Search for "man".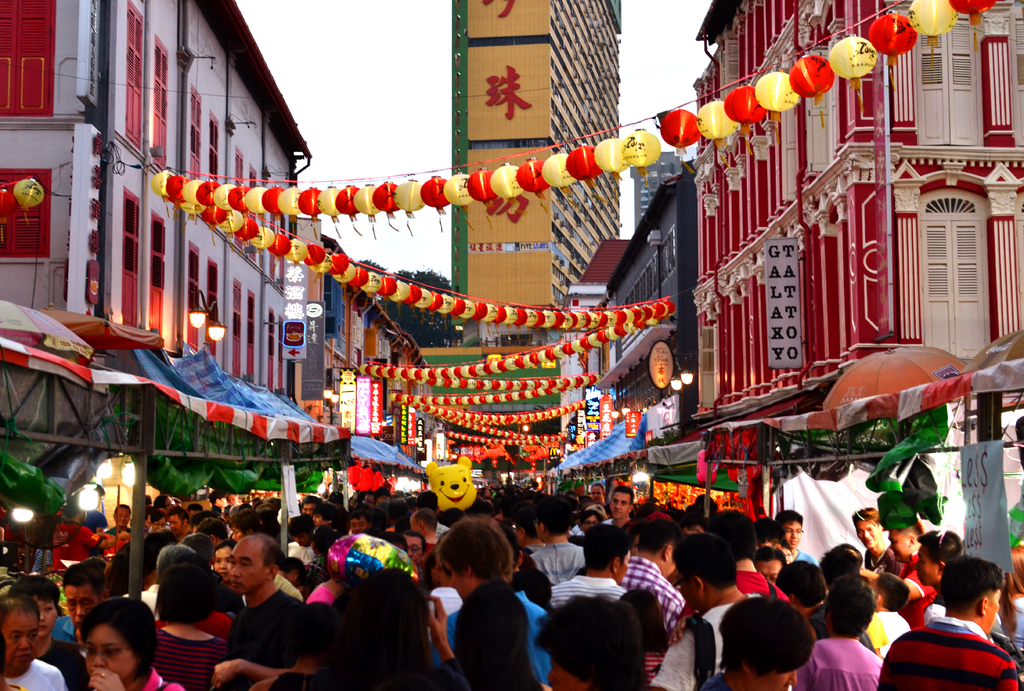
Found at l=775, t=508, r=821, b=568.
